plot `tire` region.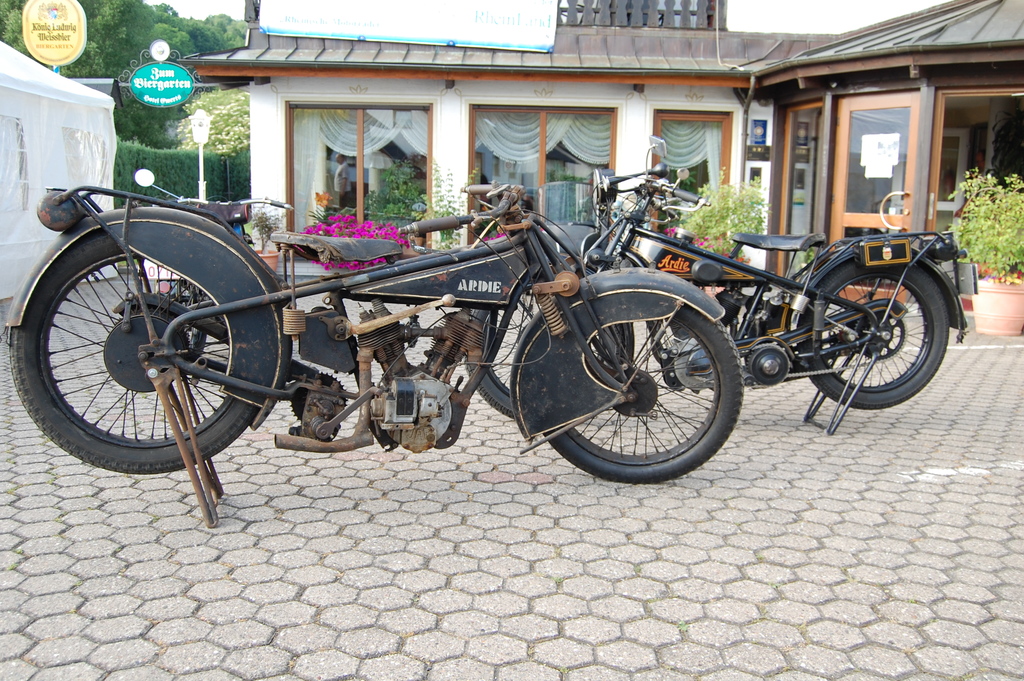
Plotted at 5:235:262:473.
